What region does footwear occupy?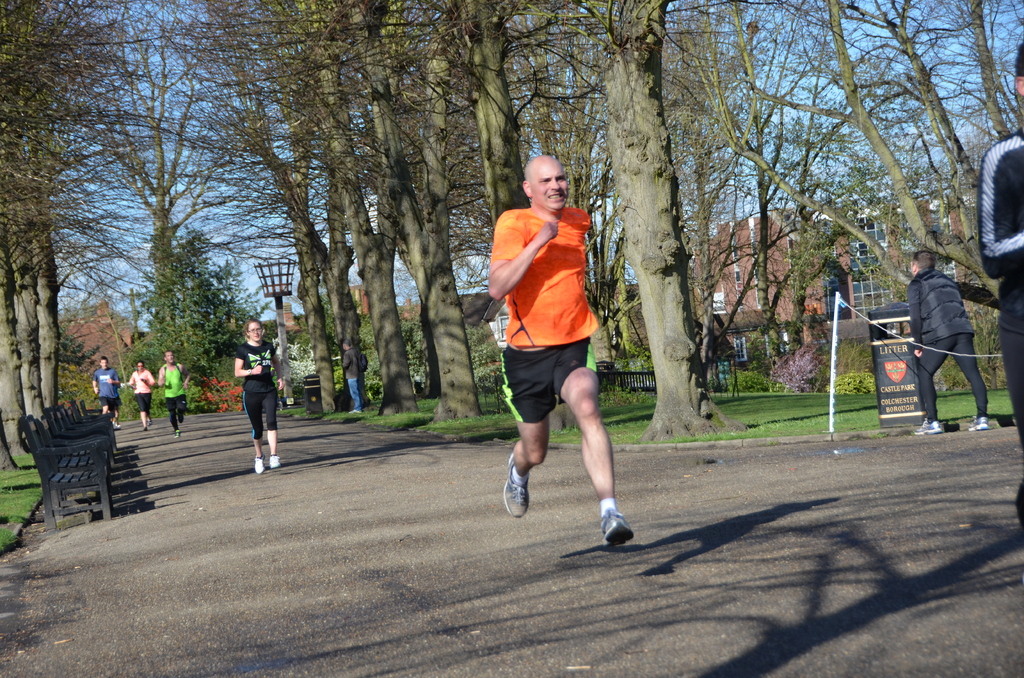
box=[586, 498, 638, 556].
